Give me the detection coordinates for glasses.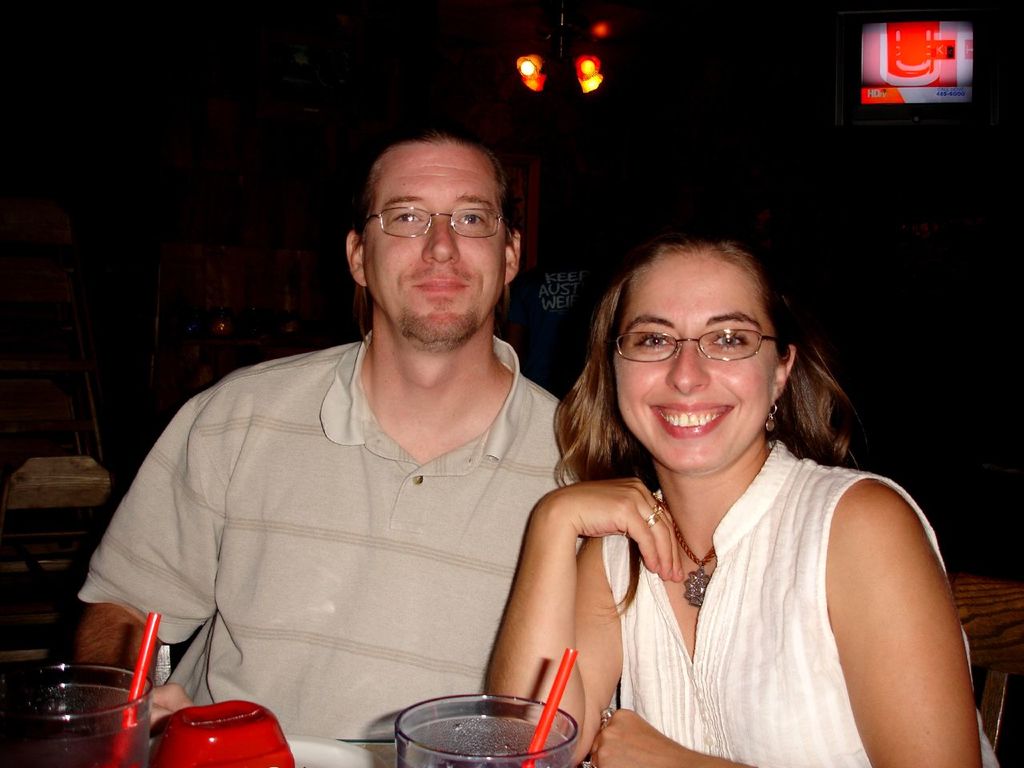
left=358, top=188, right=508, bottom=240.
